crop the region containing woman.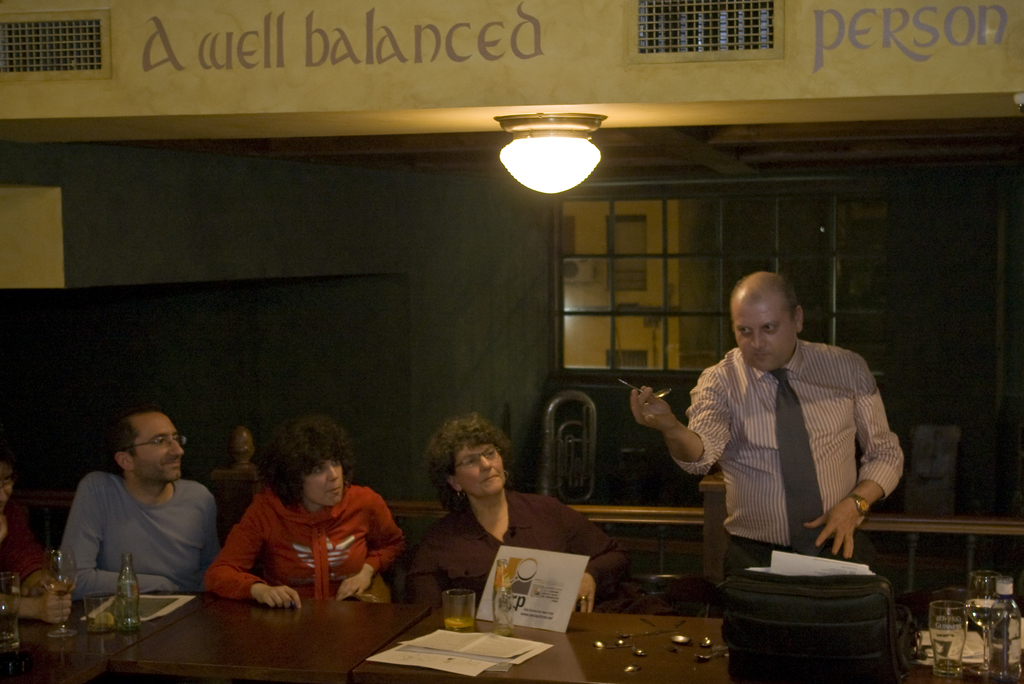
Crop region: bbox(409, 411, 620, 606).
